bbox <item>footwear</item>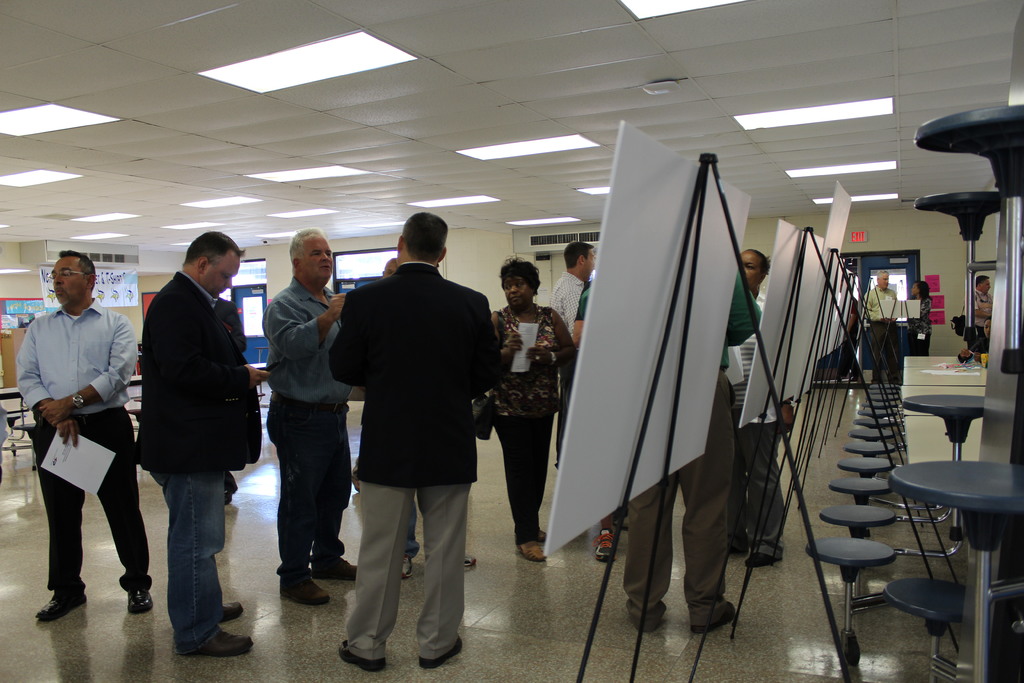
181, 630, 255, 661
